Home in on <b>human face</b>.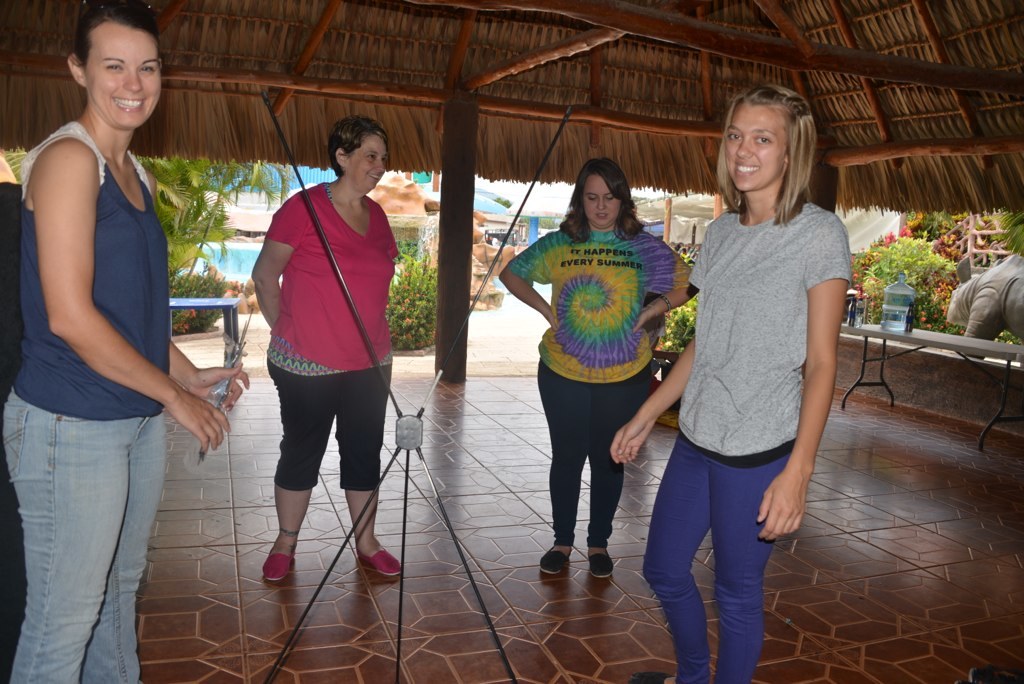
Homed in at (left=81, top=25, right=161, bottom=132).
